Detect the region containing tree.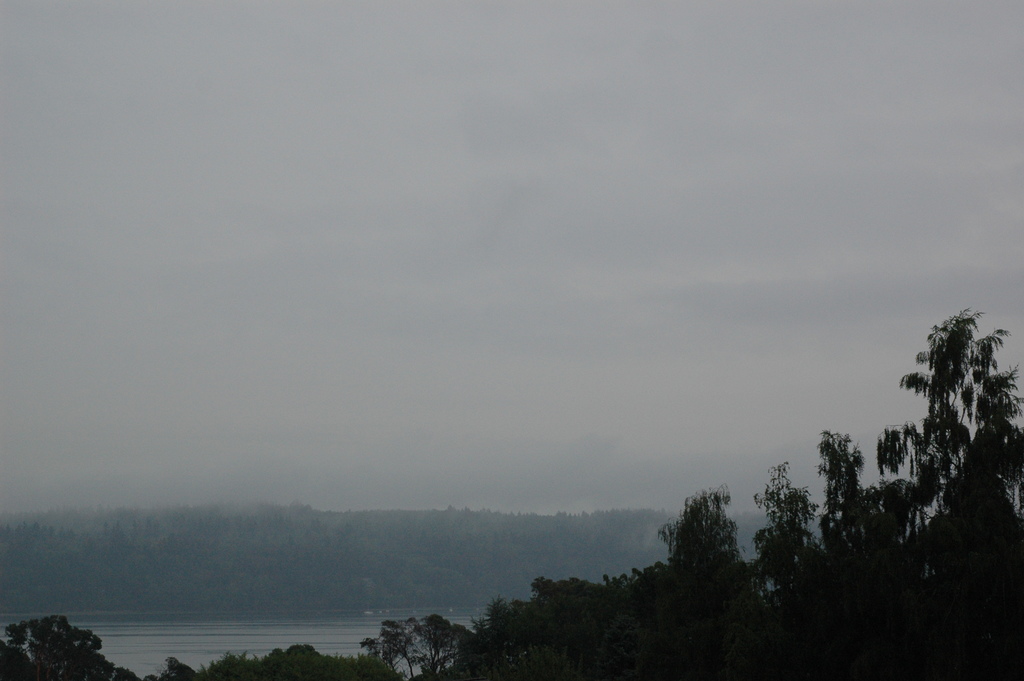
[left=803, top=416, right=920, bottom=680].
